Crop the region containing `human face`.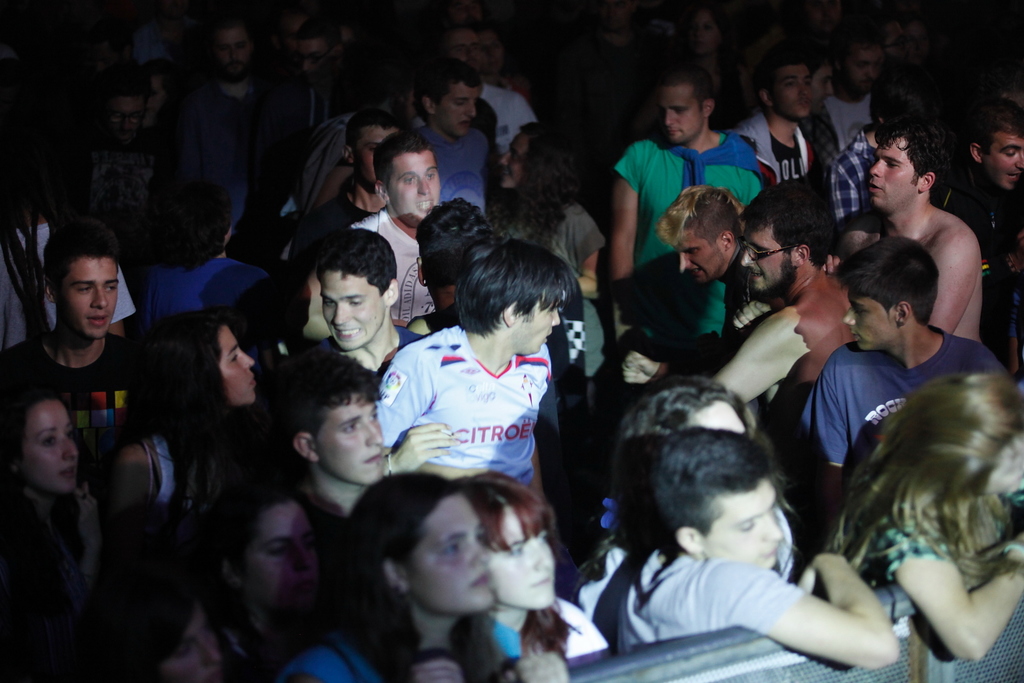
Crop region: [left=849, top=278, right=893, bottom=350].
